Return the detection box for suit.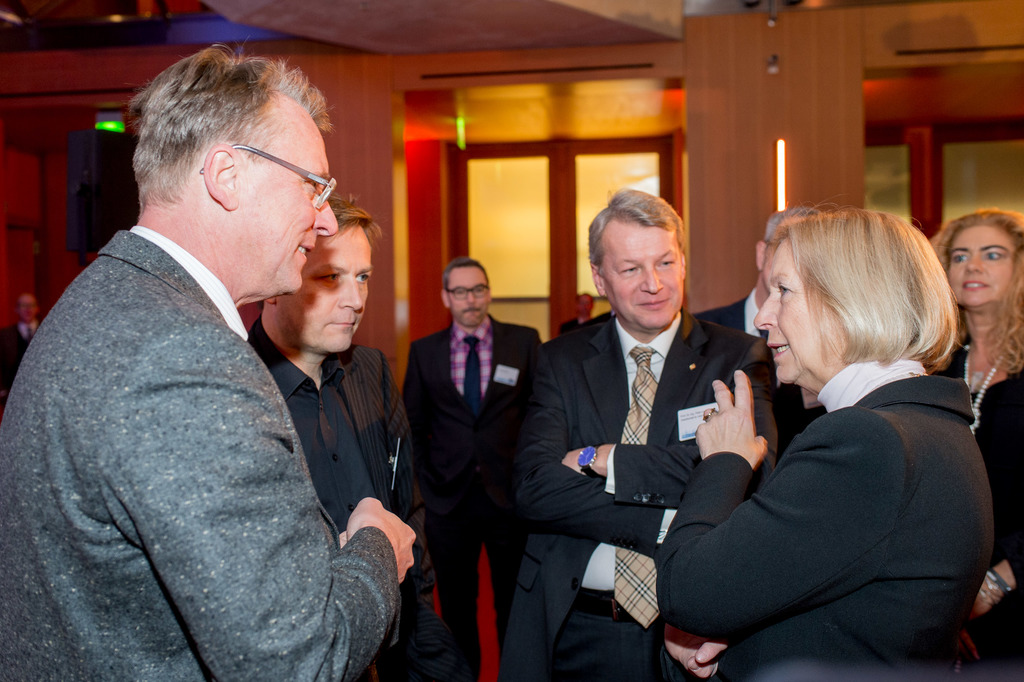
select_region(539, 318, 749, 681).
